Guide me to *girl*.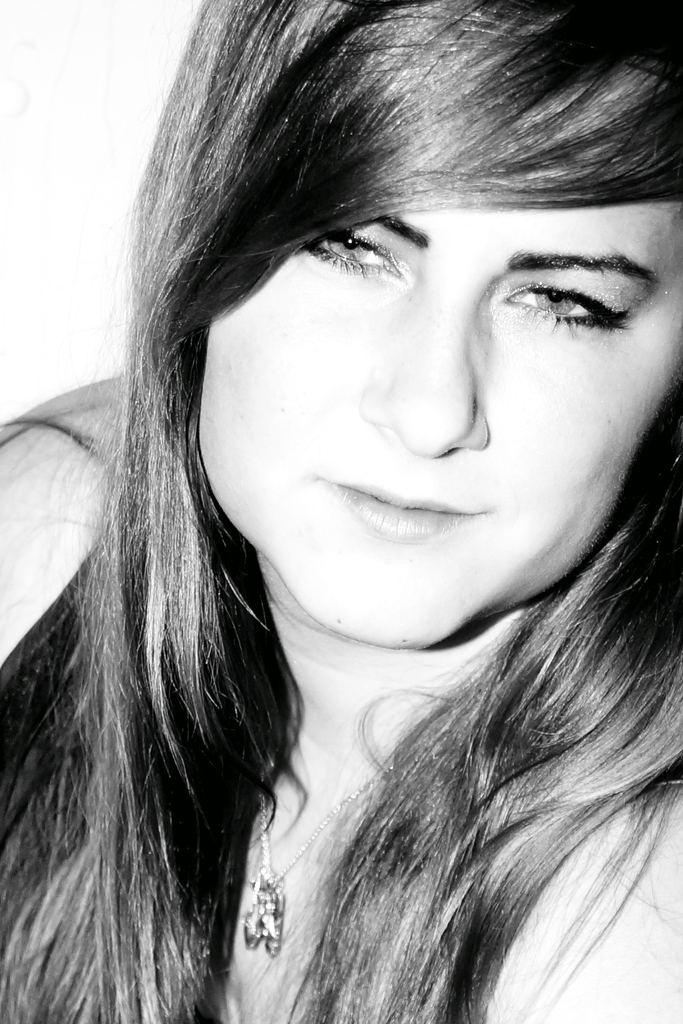
Guidance: crop(0, 0, 682, 1023).
